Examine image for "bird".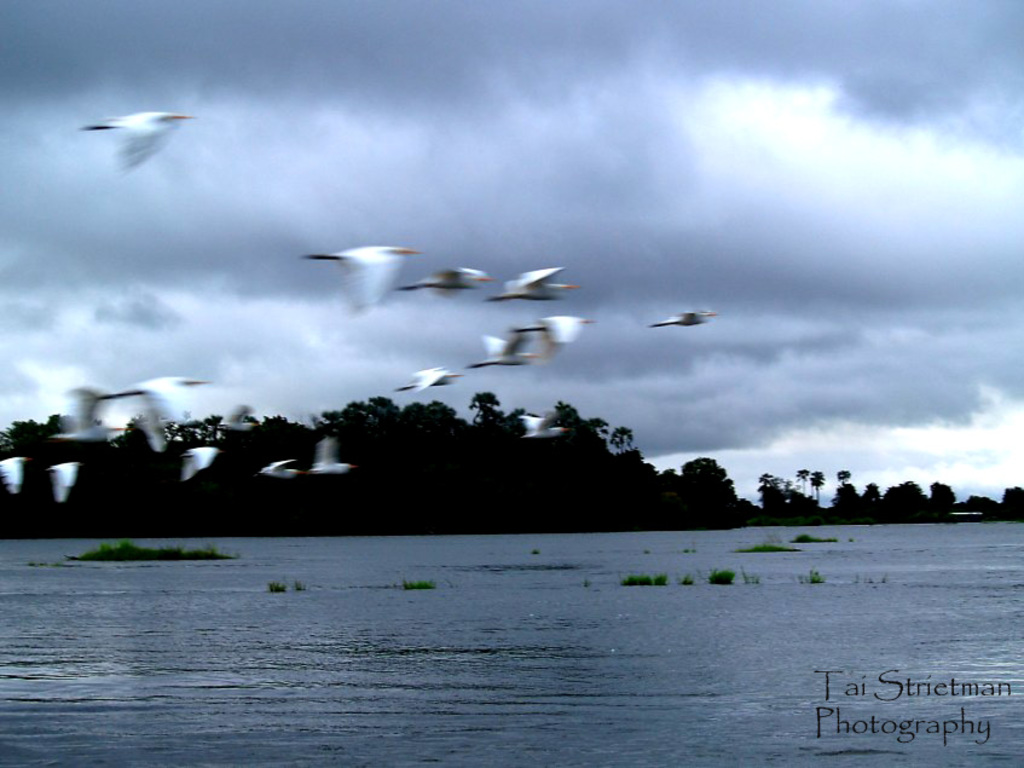
Examination result: [left=48, top=457, right=80, bottom=503].
